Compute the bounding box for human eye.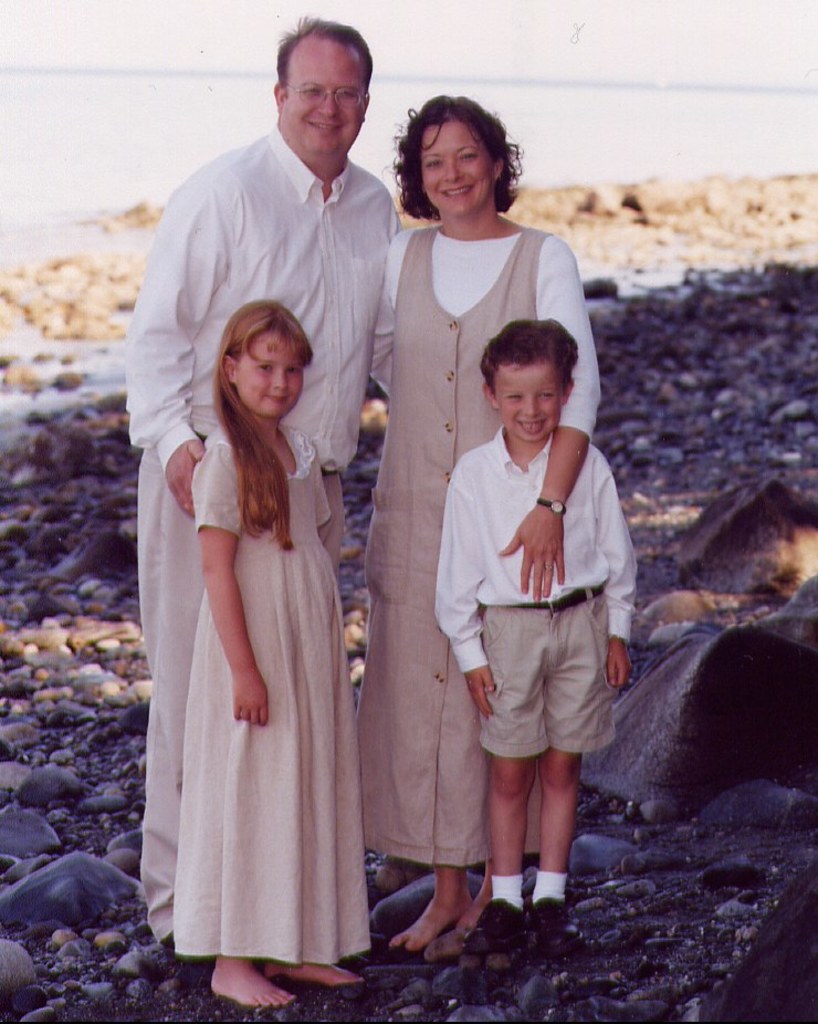
<bbox>250, 358, 276, 374</bbox>.
